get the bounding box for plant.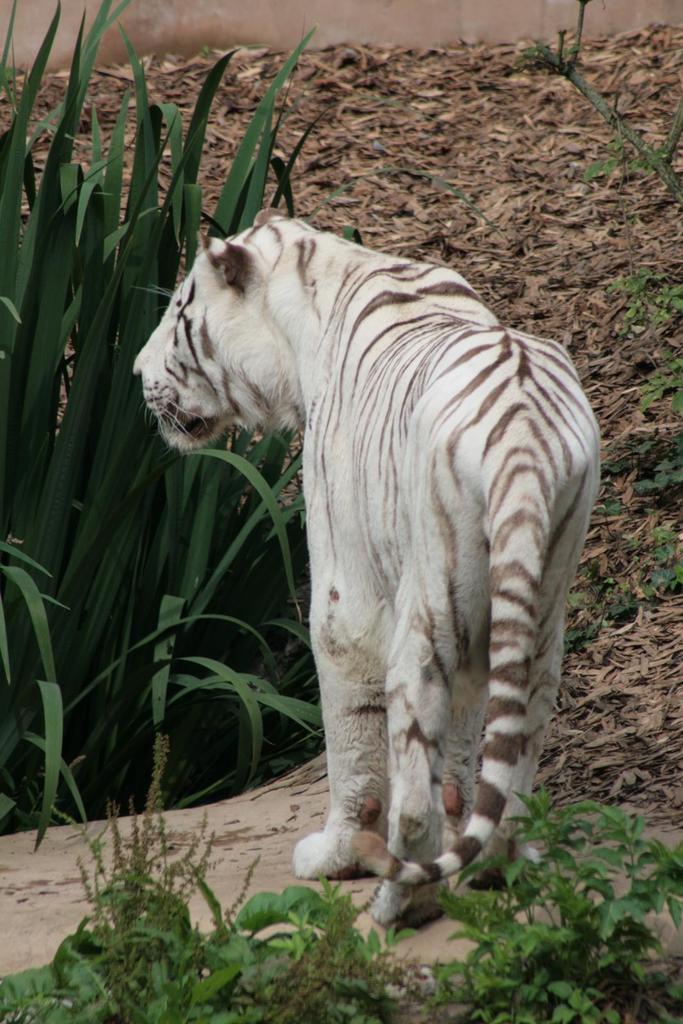
297, 876, 419, 1023.
